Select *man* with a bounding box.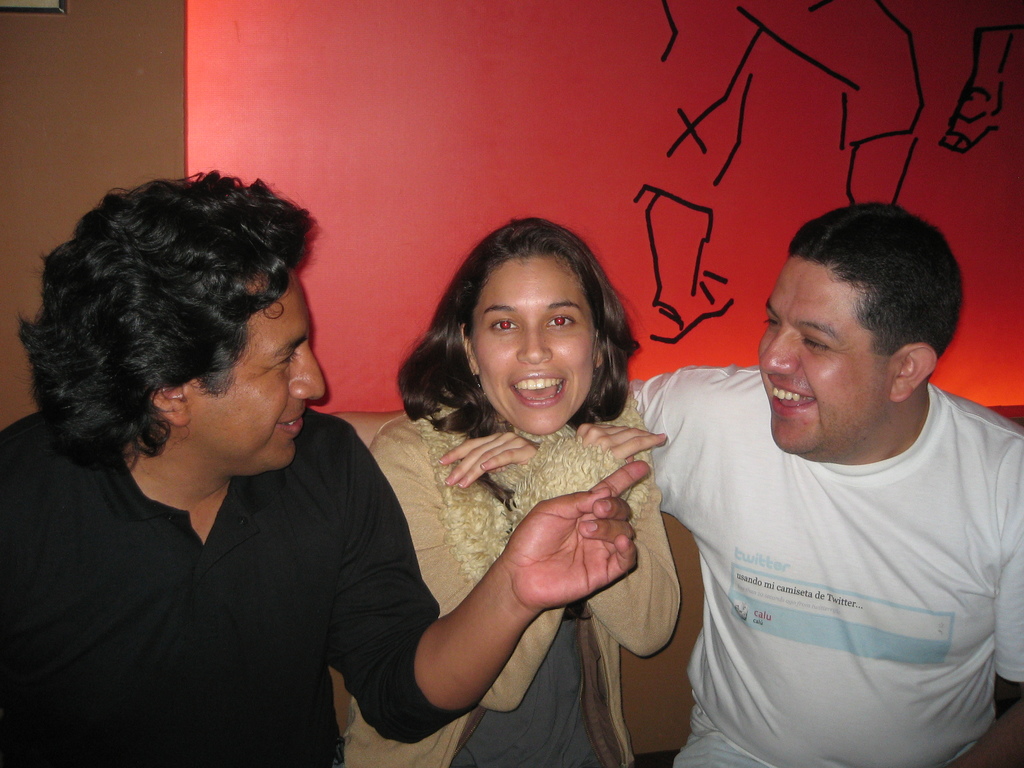
x1=0 y1=168 x2=650 y2=767.
